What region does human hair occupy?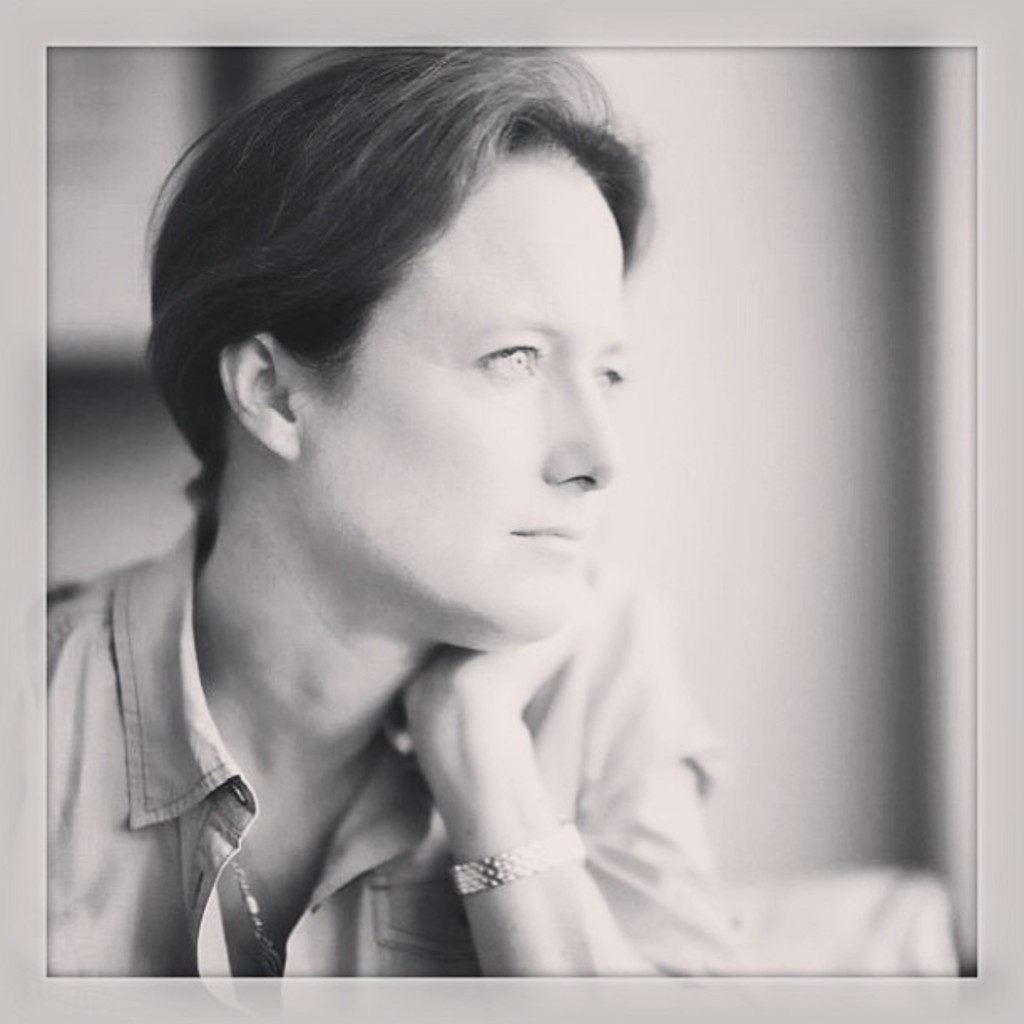
(x1=131, y1=42, x2=648, y2=532).
